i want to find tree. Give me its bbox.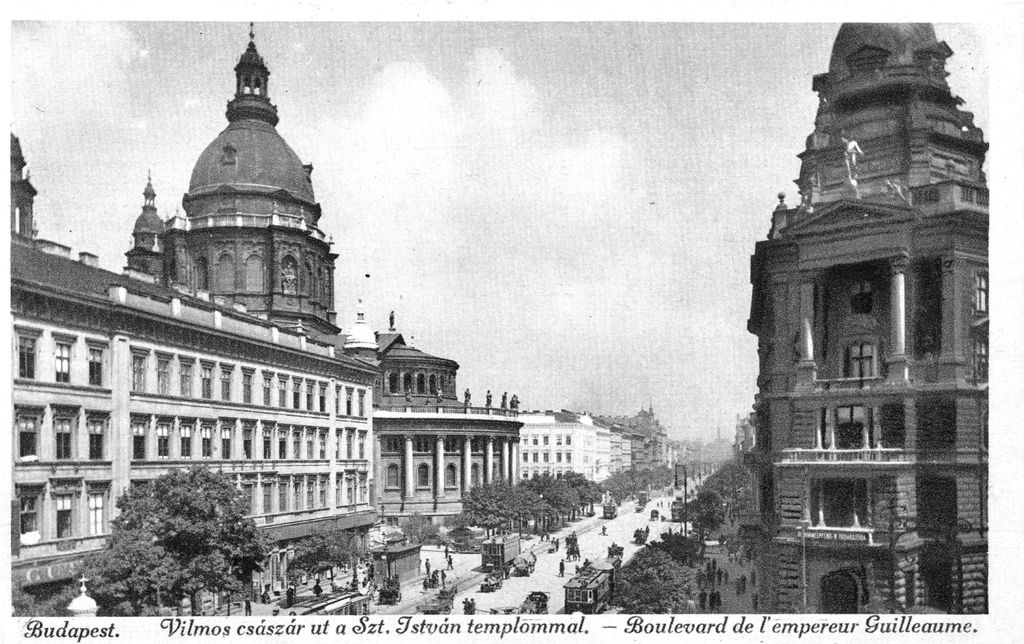
BBox(83, 526, 191, 615).
